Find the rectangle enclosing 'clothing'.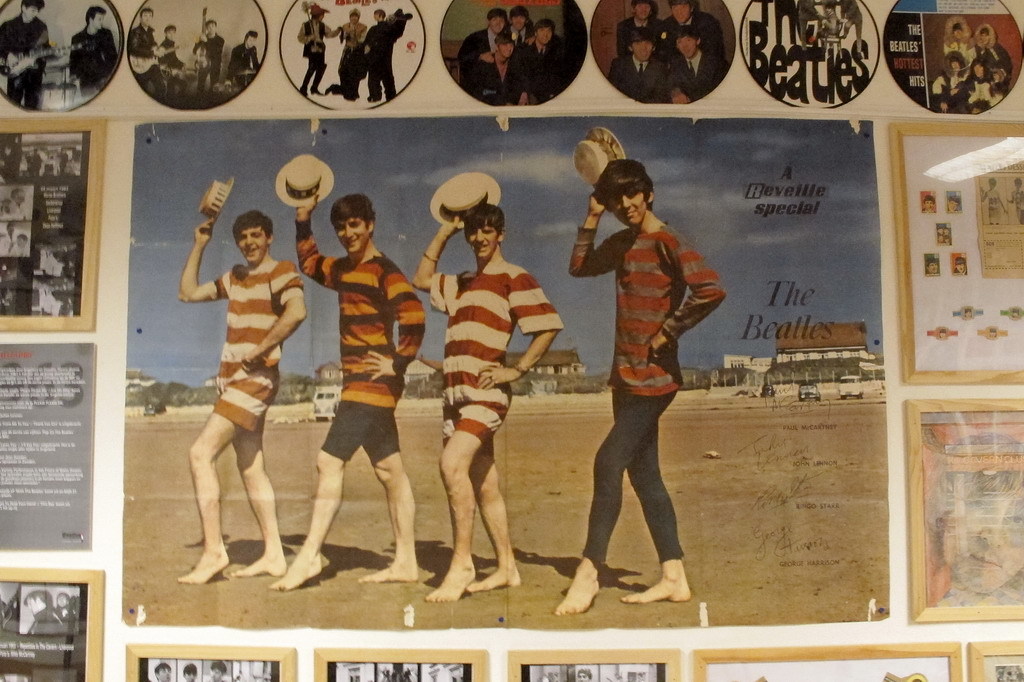
Rect(292, 218, 425, 463).
